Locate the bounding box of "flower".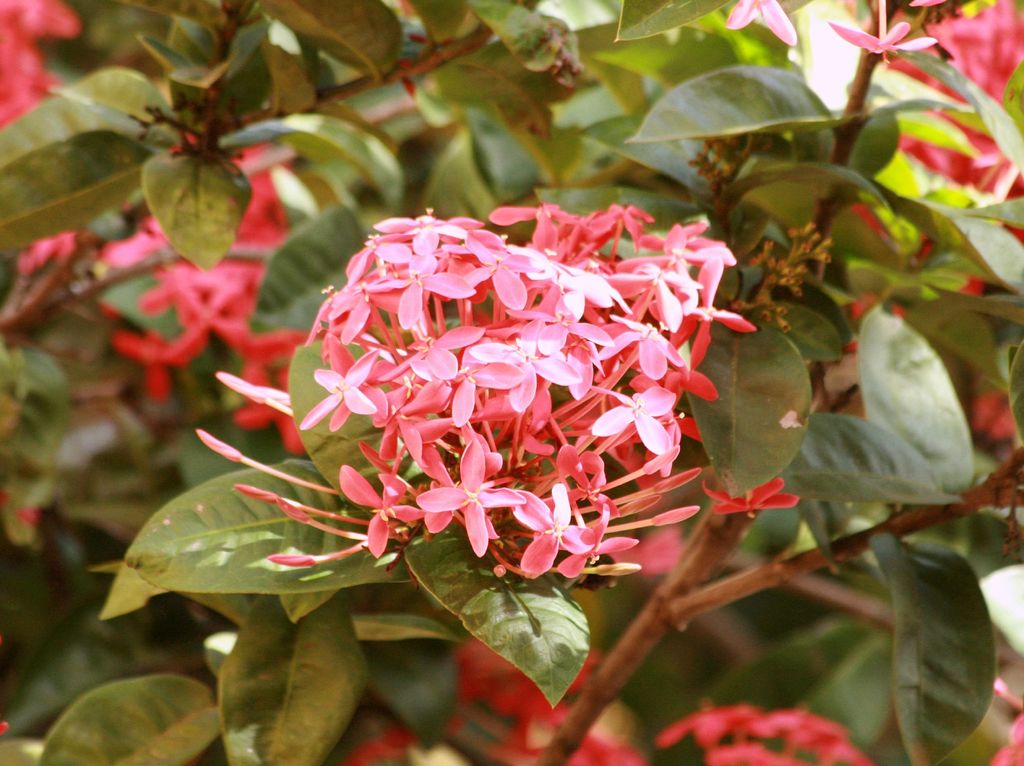
Bounding box: {"x1": 420, "y1": 436, "x2": 520, "y2": 558}.
